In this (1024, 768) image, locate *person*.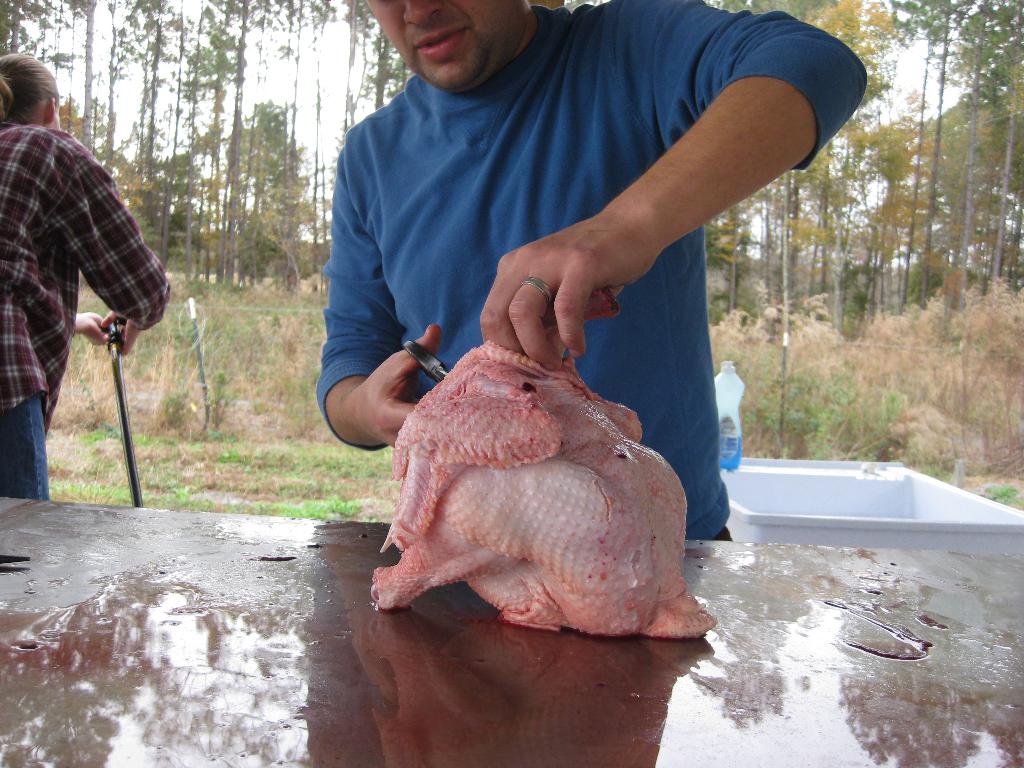
Bounding box: box(17, 65, 161, 527).
